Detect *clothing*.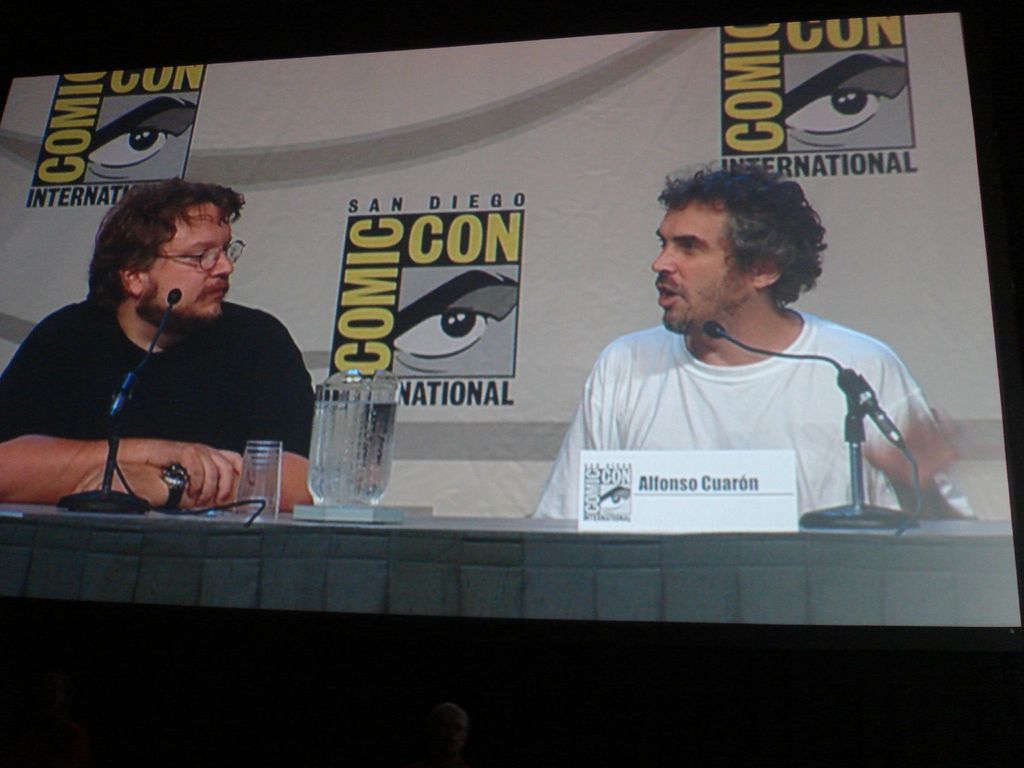
Detected at select_region(526, 269, 938, 535).
